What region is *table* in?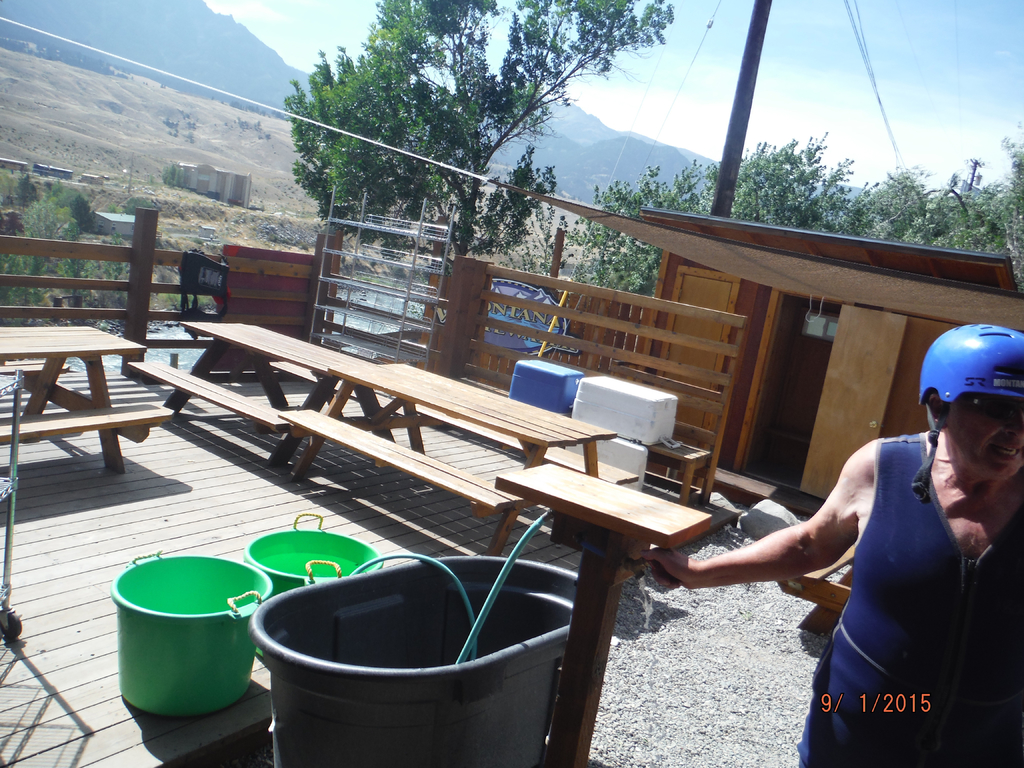
Rect(3, 323, 166, 495).
